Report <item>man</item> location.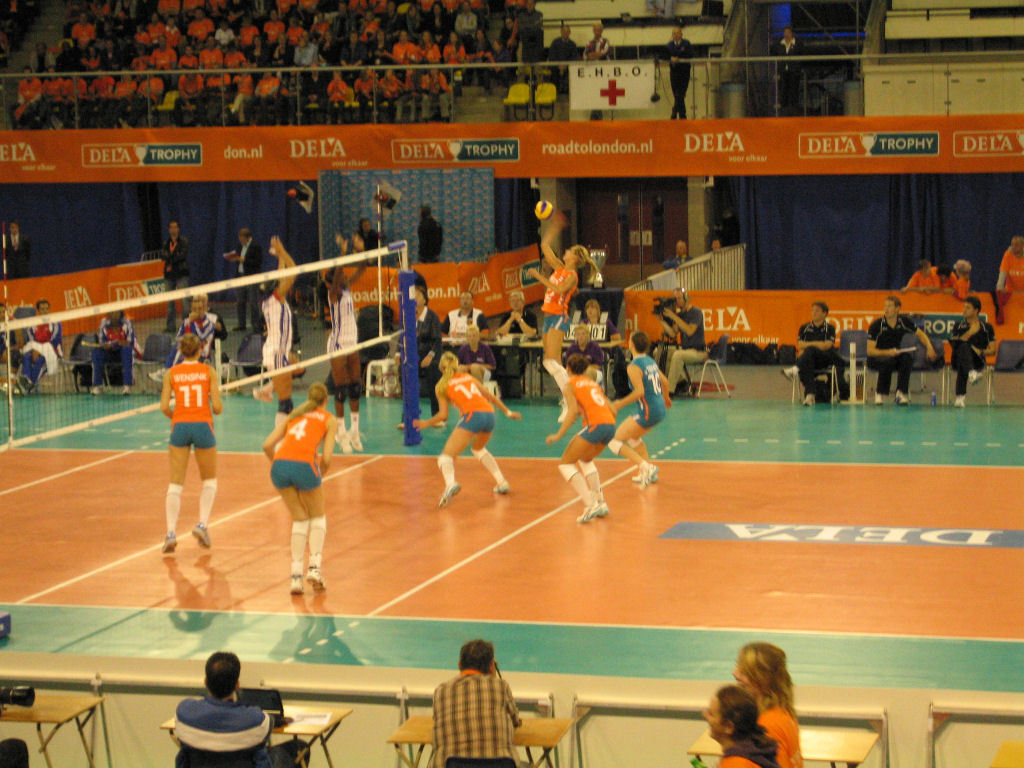
Report: detection(254, 377, 341, 622).
